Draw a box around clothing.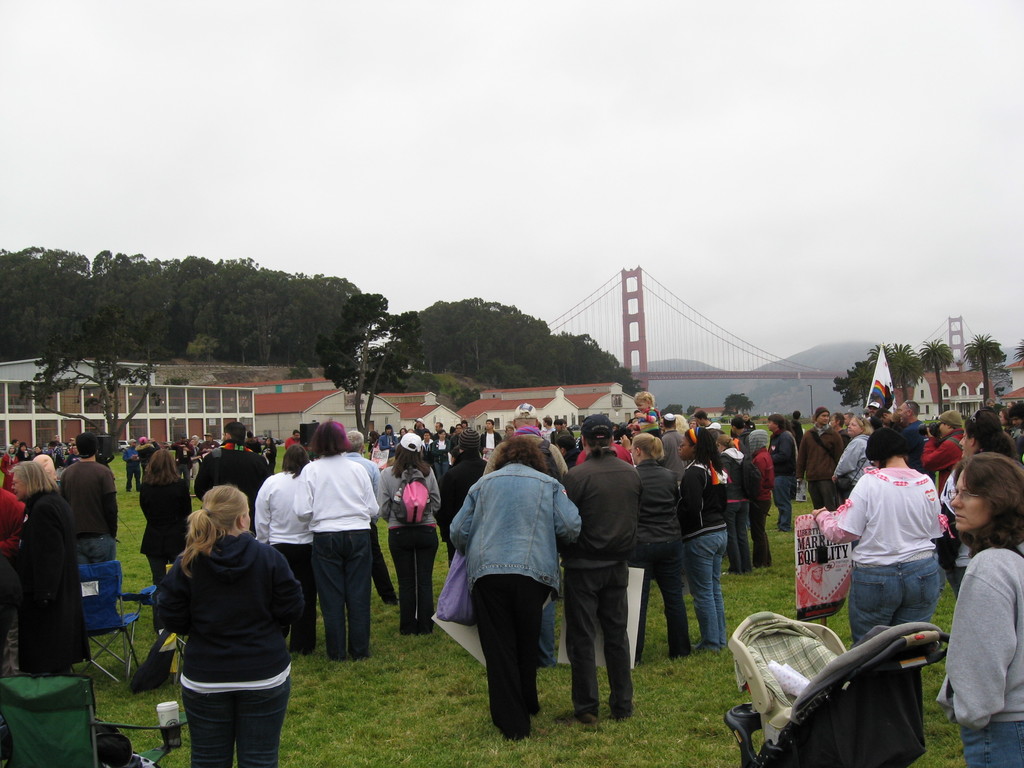
Rect(554, 447, 644, 716).
